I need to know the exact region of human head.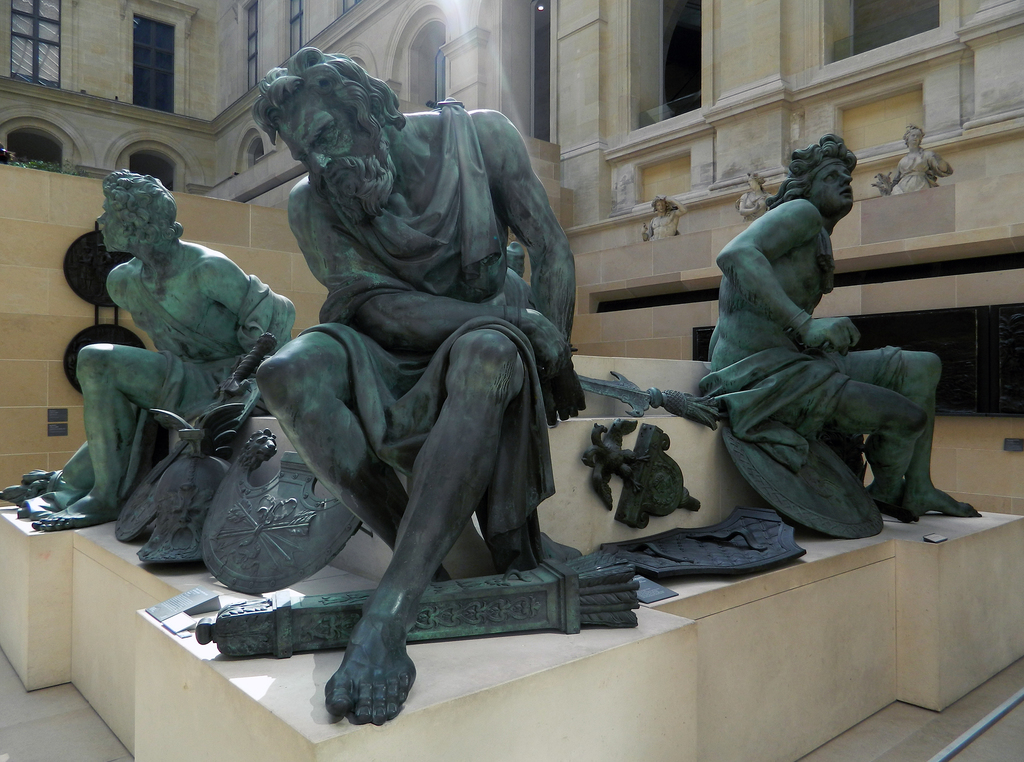
Region: x1=650, y1=197, x2=669, y2=214.
